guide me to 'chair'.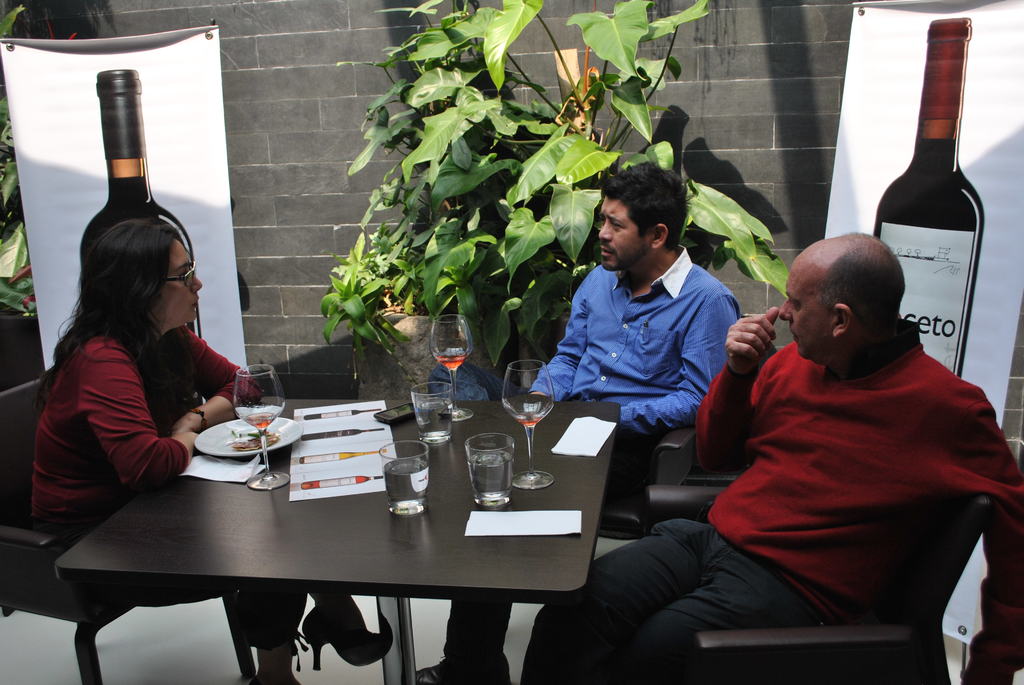
Guidance: bbox=(584, 323, 742, 535).
